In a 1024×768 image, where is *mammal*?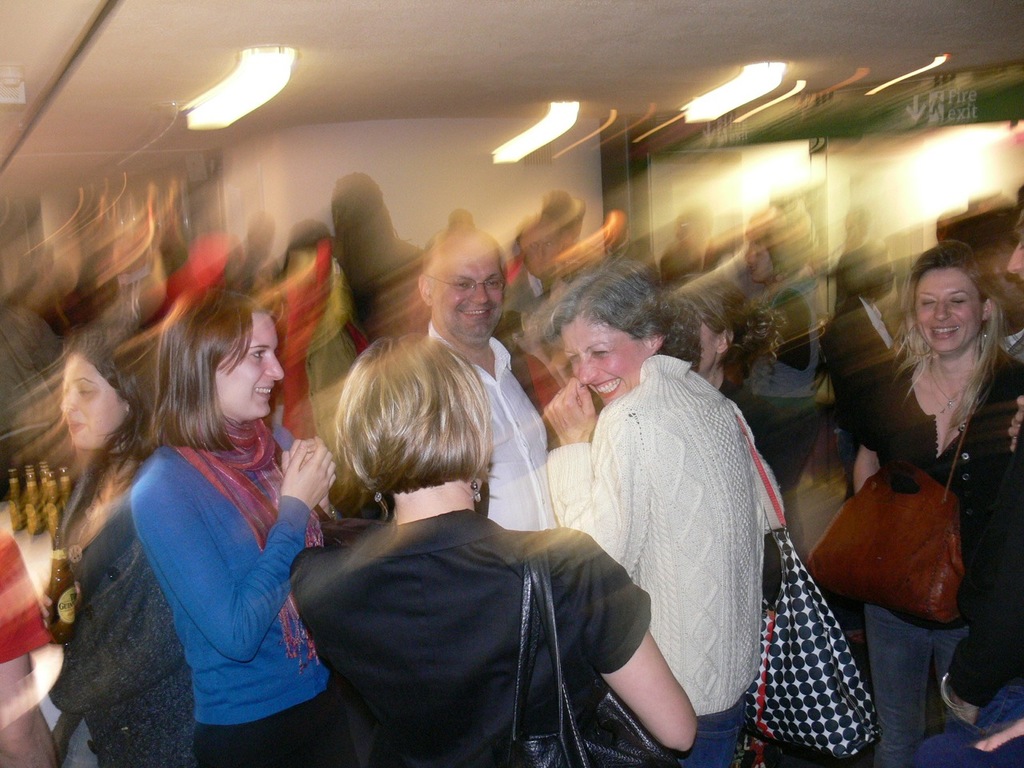
[850, 245, 1023, 767].
